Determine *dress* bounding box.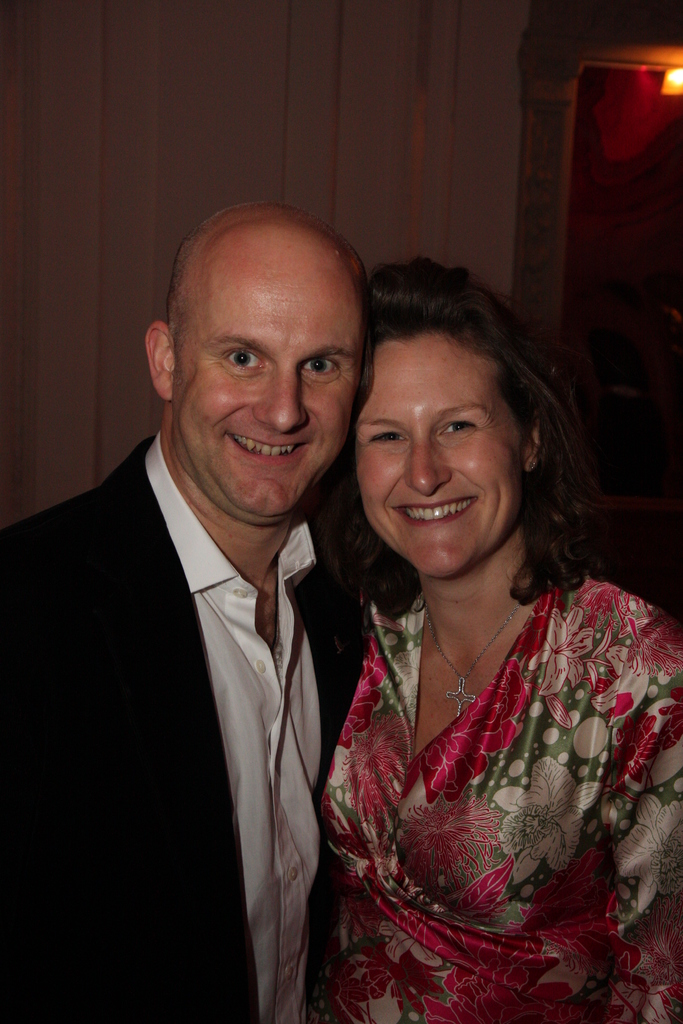
Determined: (x1=311, y1=578, x2=682, y2=1023).
